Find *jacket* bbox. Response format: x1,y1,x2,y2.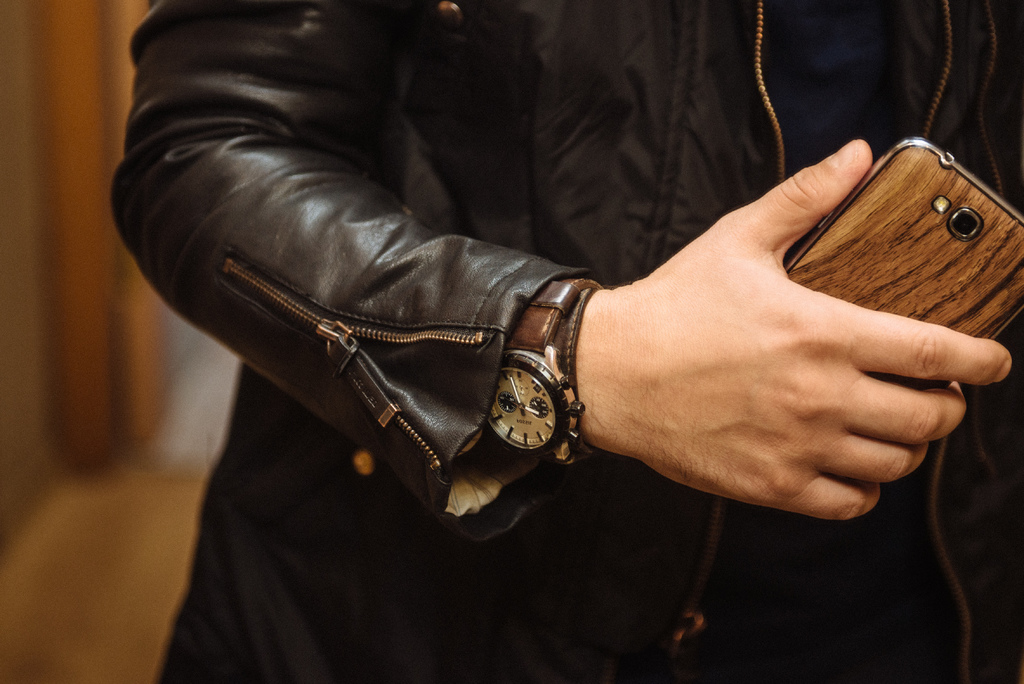
145,0,975,665.
